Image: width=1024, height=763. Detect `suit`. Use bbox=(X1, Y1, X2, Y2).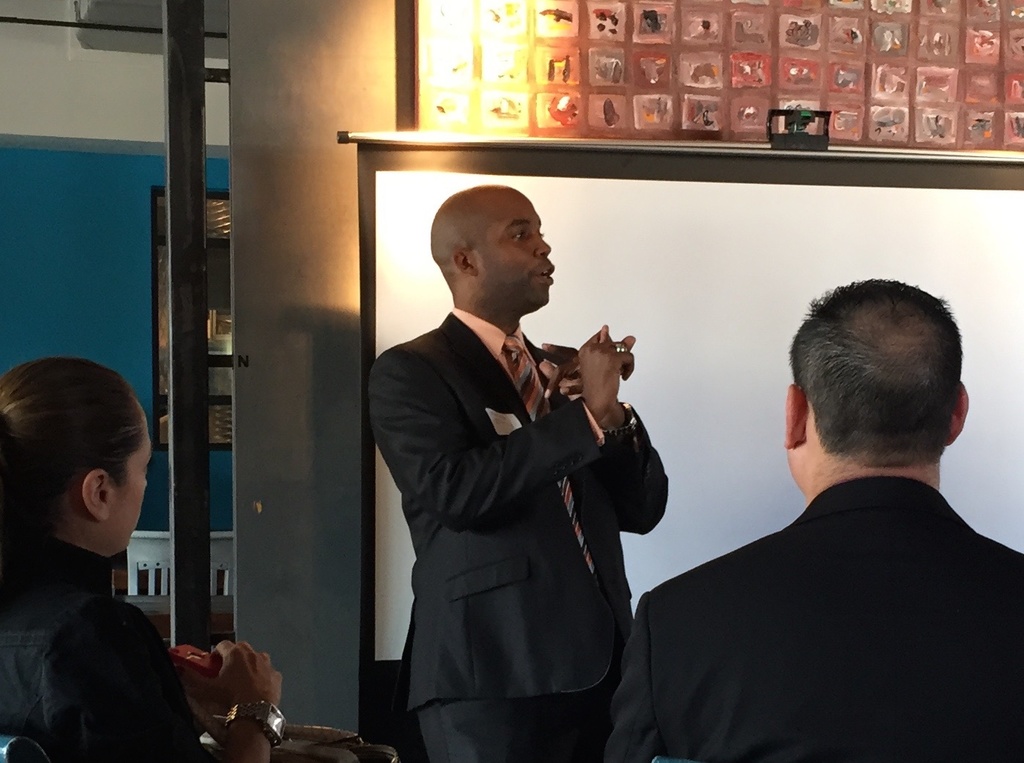
bbox=(349, 288, 733, 751).
